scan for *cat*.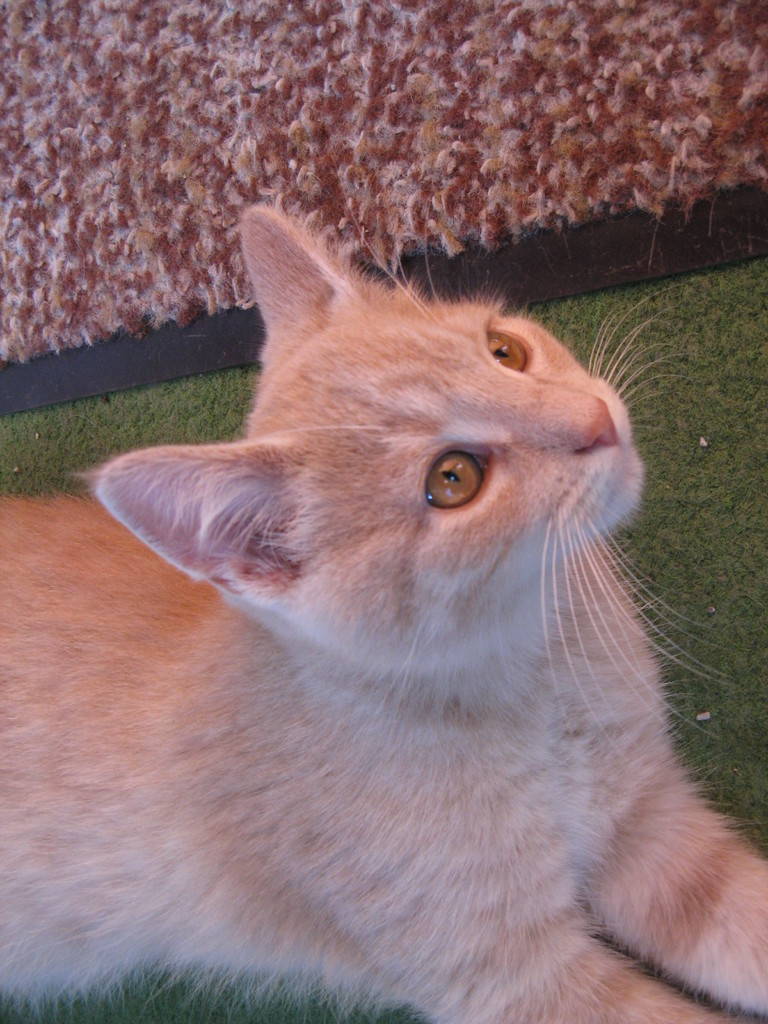
Scan result: box(0, 206, 767, 1023).
